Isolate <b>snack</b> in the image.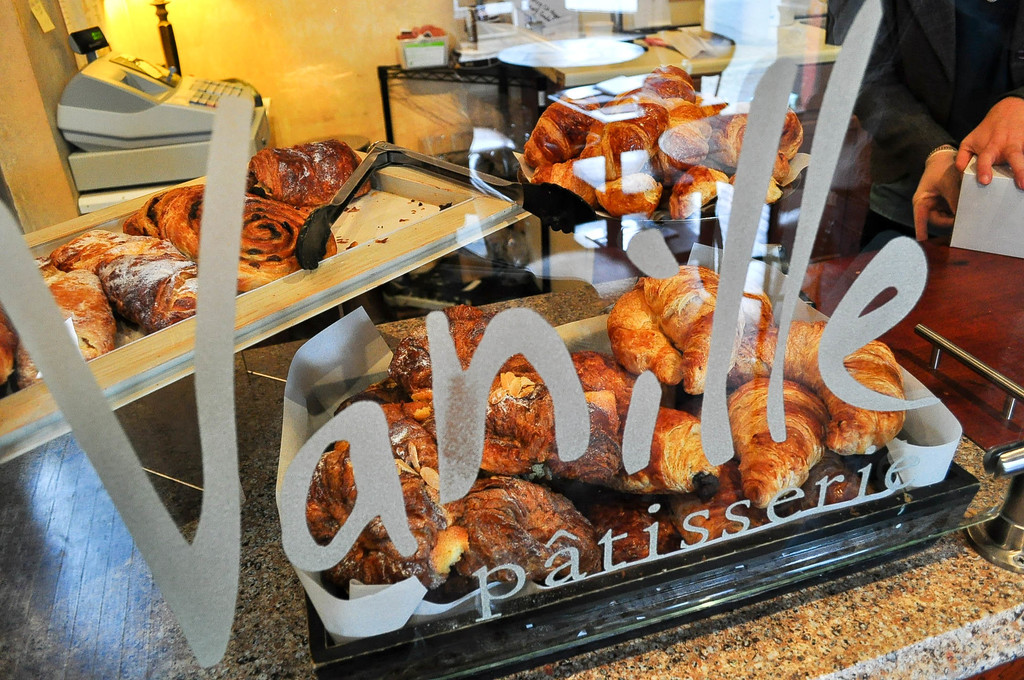
Isolated region: bbox=[595, 279, 744, 404].
